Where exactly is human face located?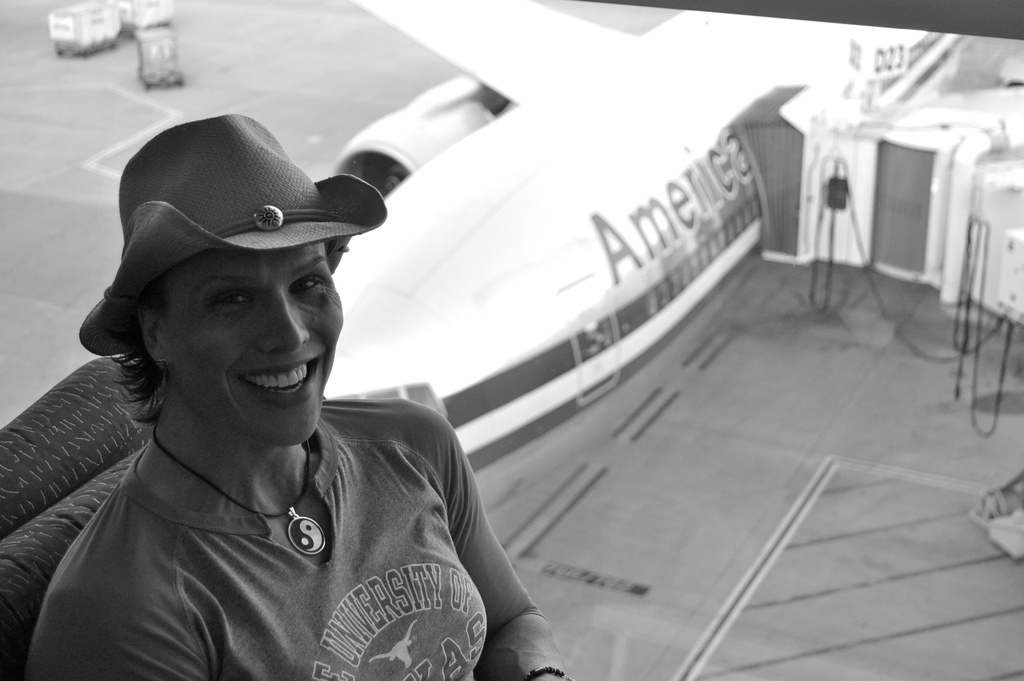
Its bounding box is box=[164, 245, 346, 445].
